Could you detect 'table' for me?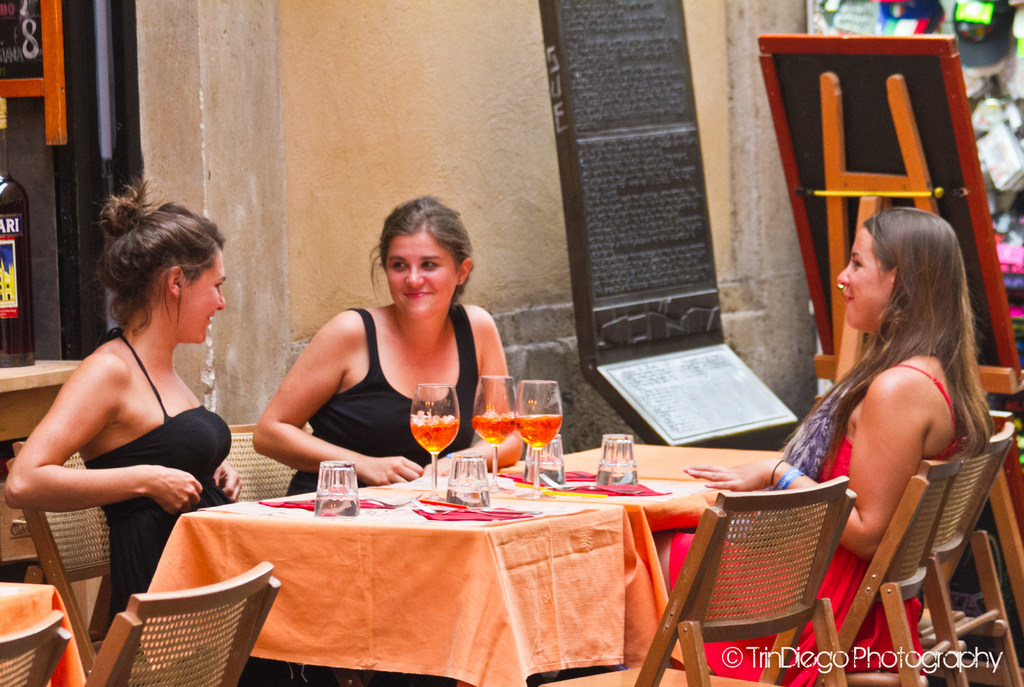
Detection result: x1=93 y1=443 x2=896 y2=686.
